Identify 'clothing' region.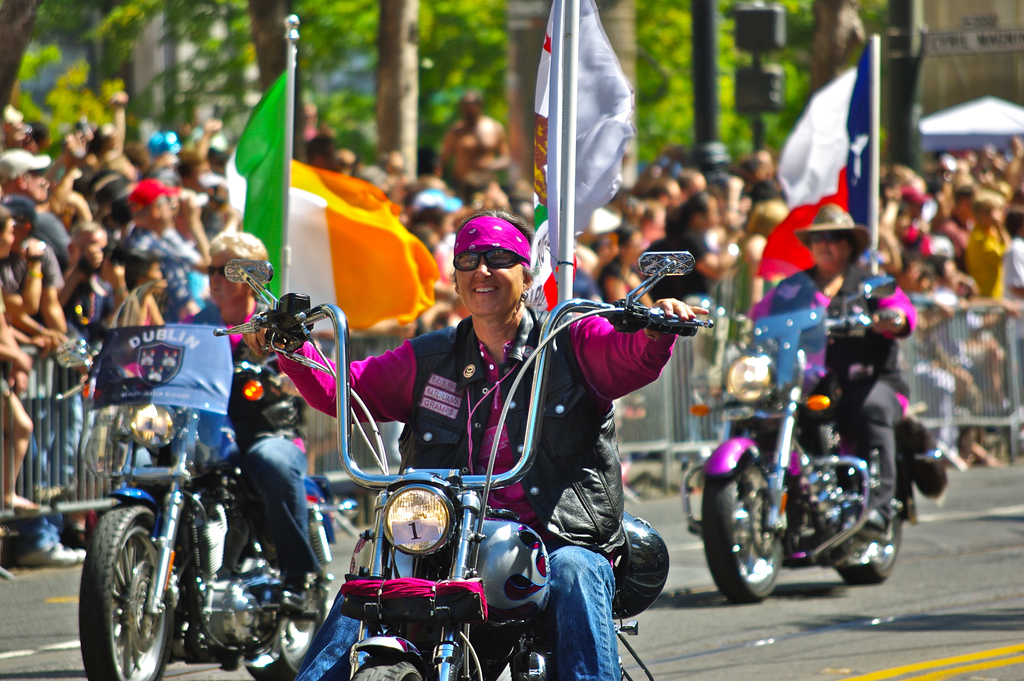
Region: select_region(926, 286, 967, 370).
